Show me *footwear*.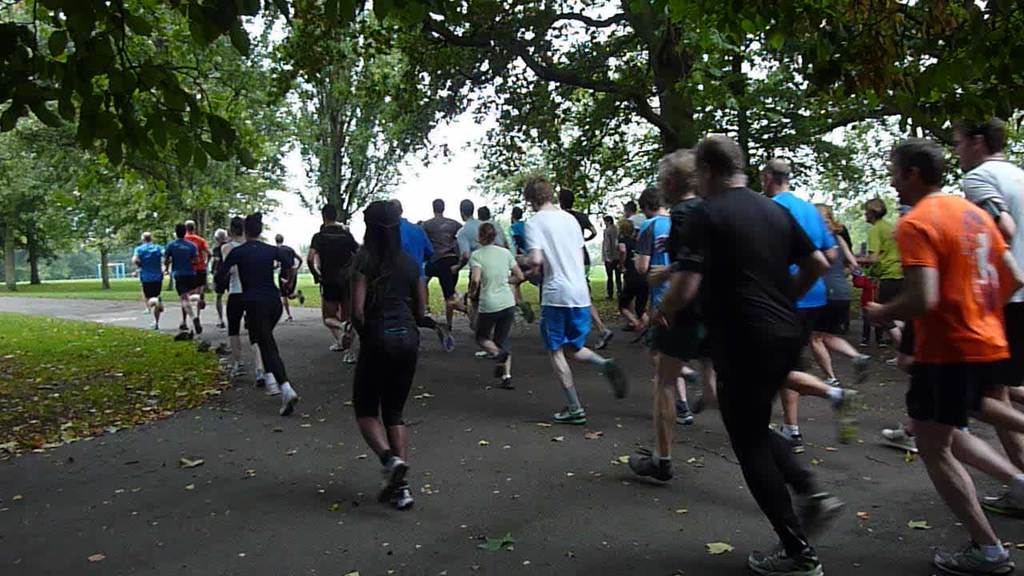
*footwear* is here: left=671, top=398, right=692, bottom=424.
